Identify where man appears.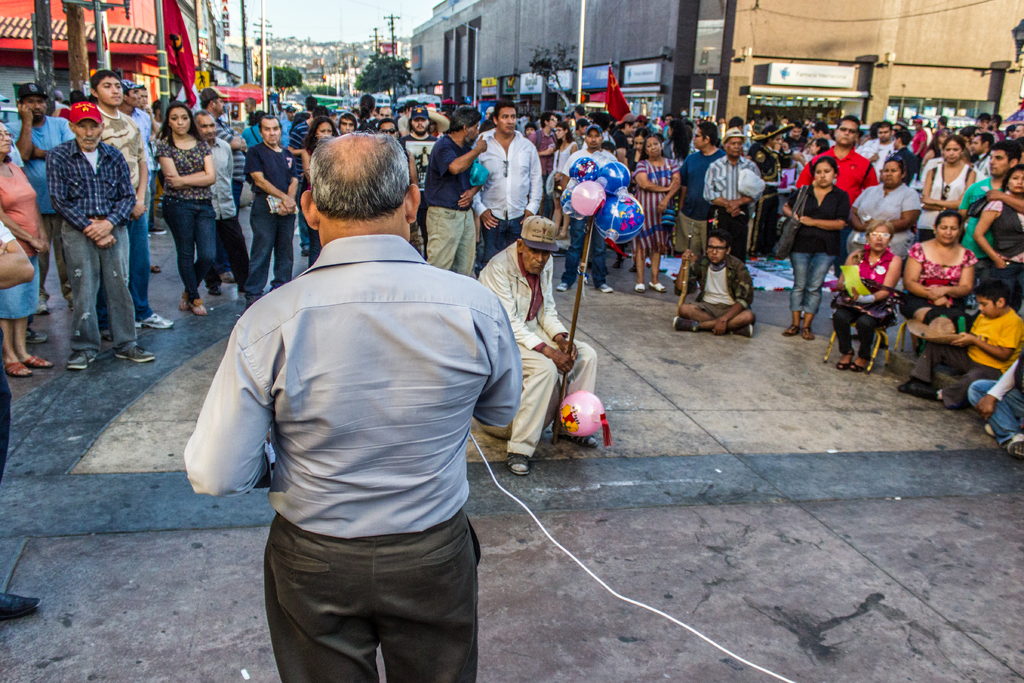
Appears at (left=468, top=98, right=543, bottom=269).
